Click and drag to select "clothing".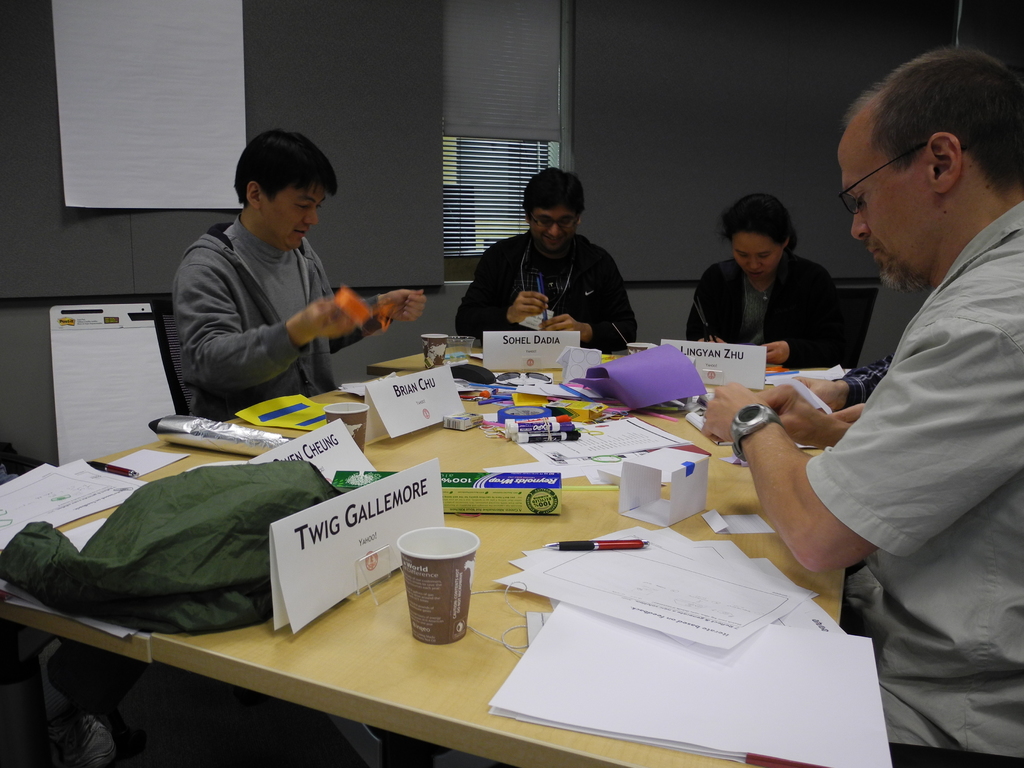
Selection: Rect(809, 204, 1023, 767).
